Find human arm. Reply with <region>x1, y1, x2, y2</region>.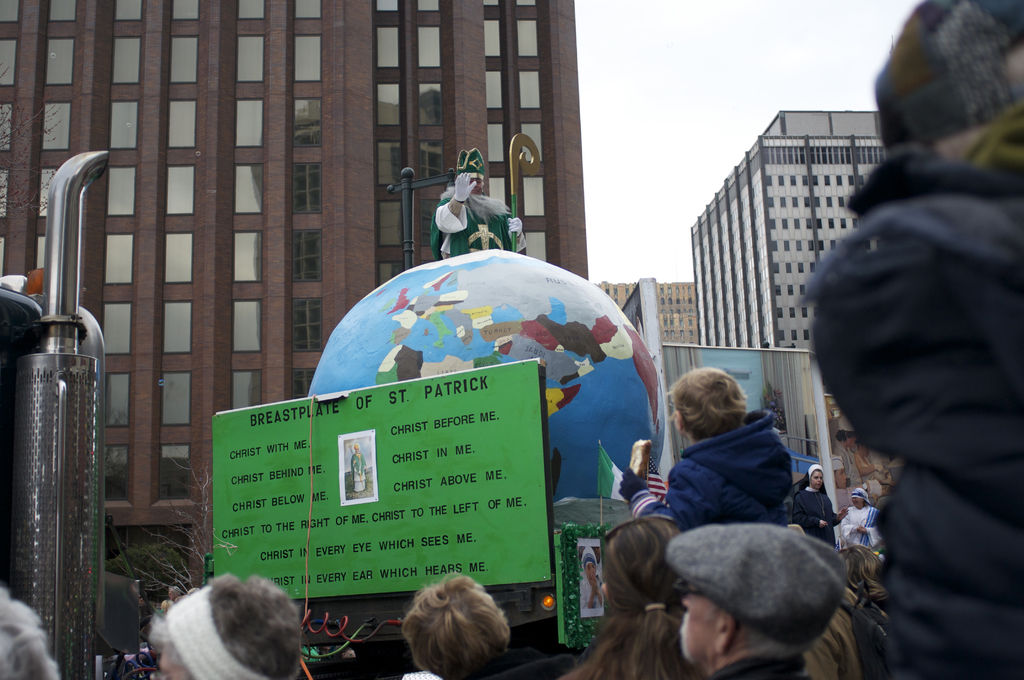
<region>504, 212, 522, 244</region>.
